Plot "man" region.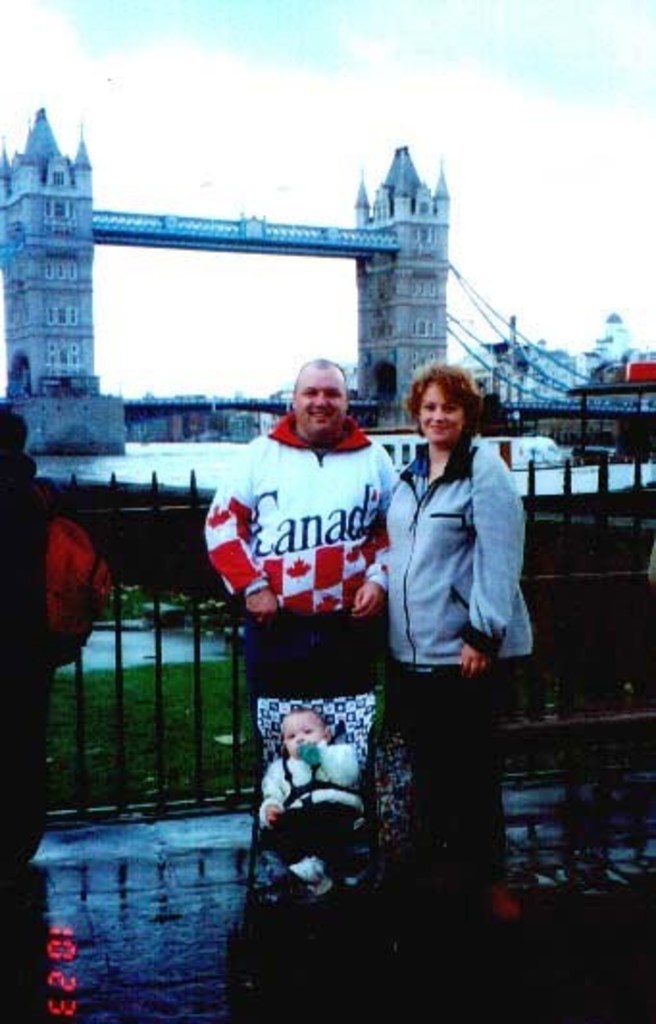
Plotted at (196, 350, 406, 710).
